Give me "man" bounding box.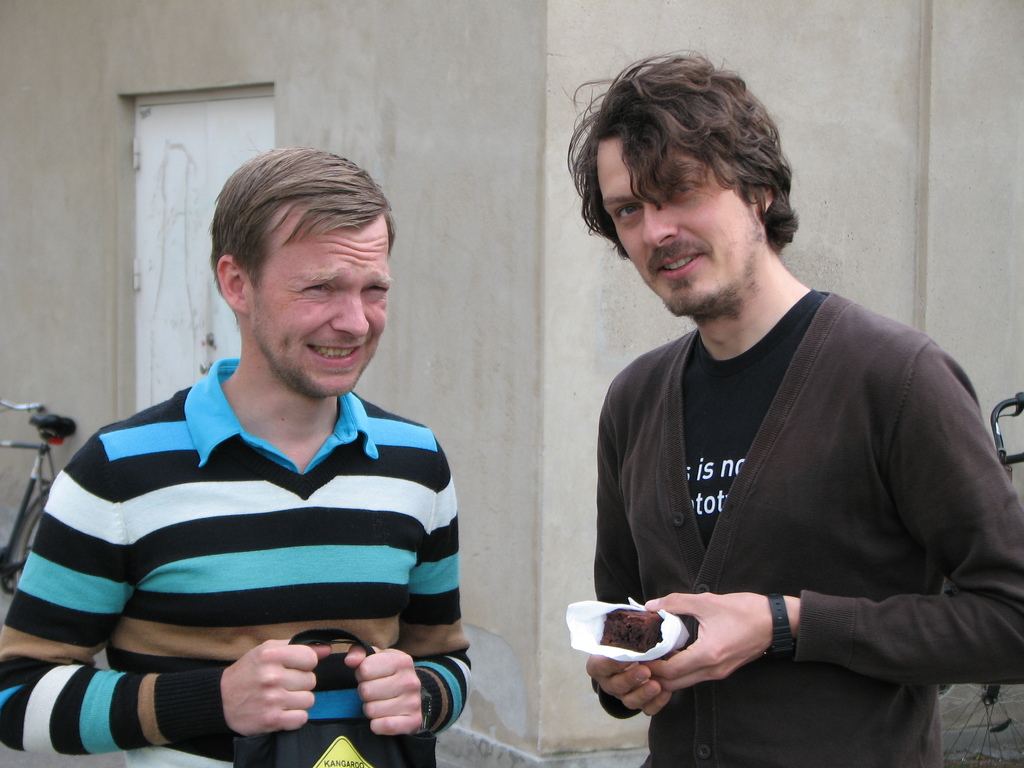
(0,144,472,767).
